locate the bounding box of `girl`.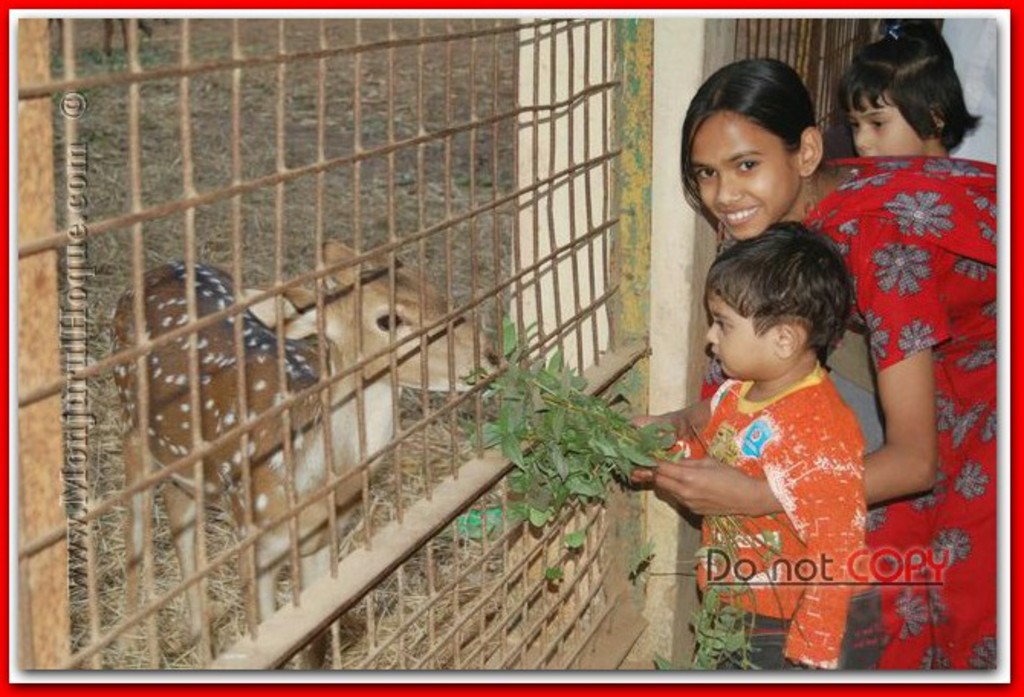
Bounding box: 610, 58, 998, 673.
